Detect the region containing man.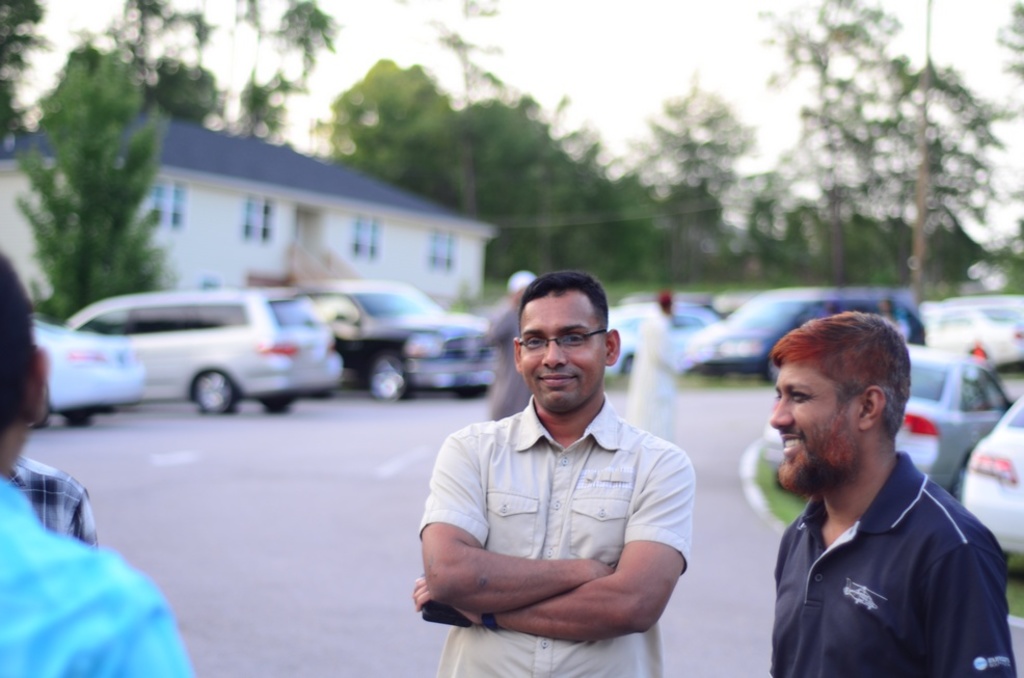
select_region(0, 261, 196, 677).
